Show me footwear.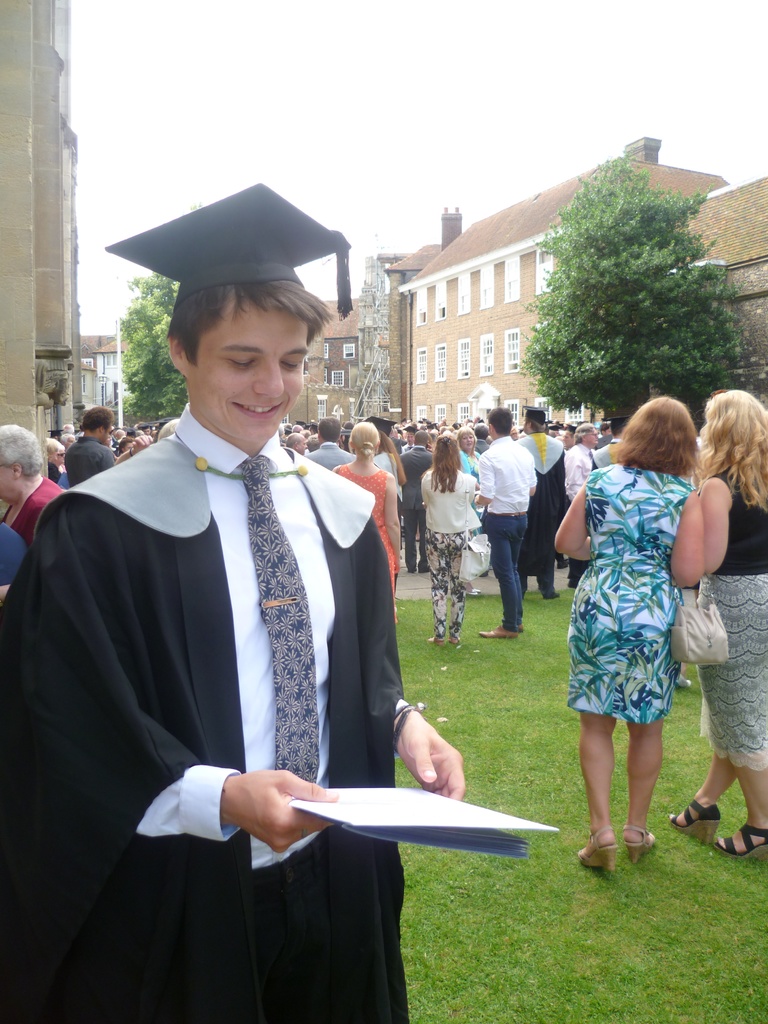
footwear is here: <bbox>557, 558, 571, 569</bbox>.
